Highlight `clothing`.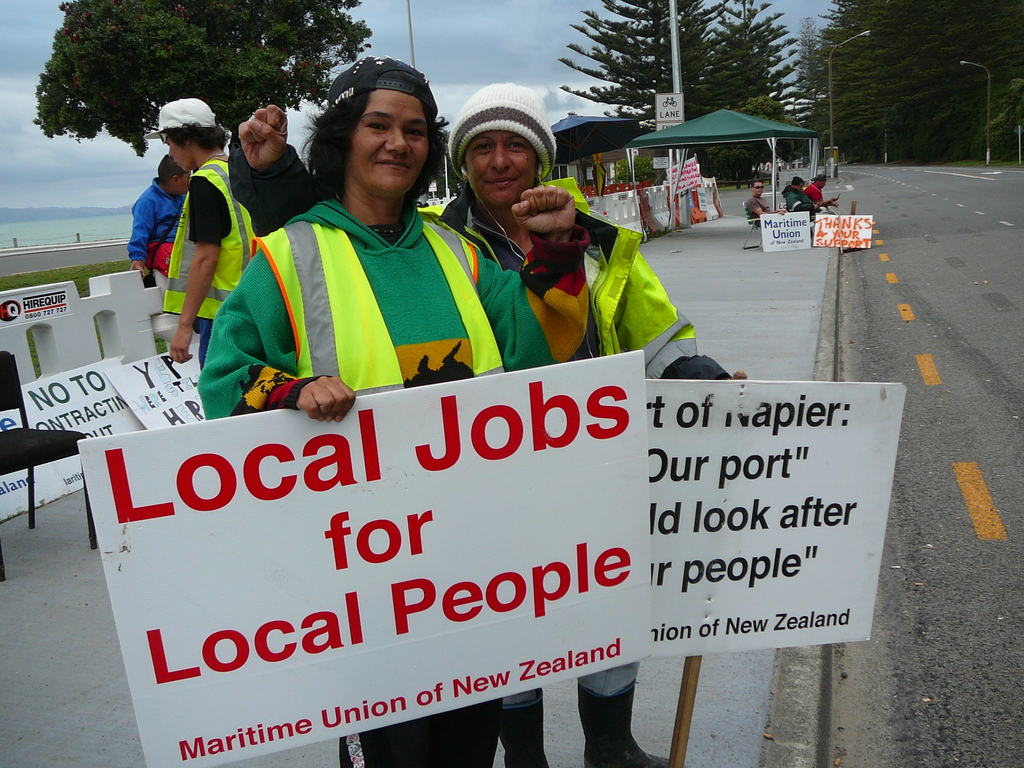
Highlighted region: box(420, 170, 737, 762).
